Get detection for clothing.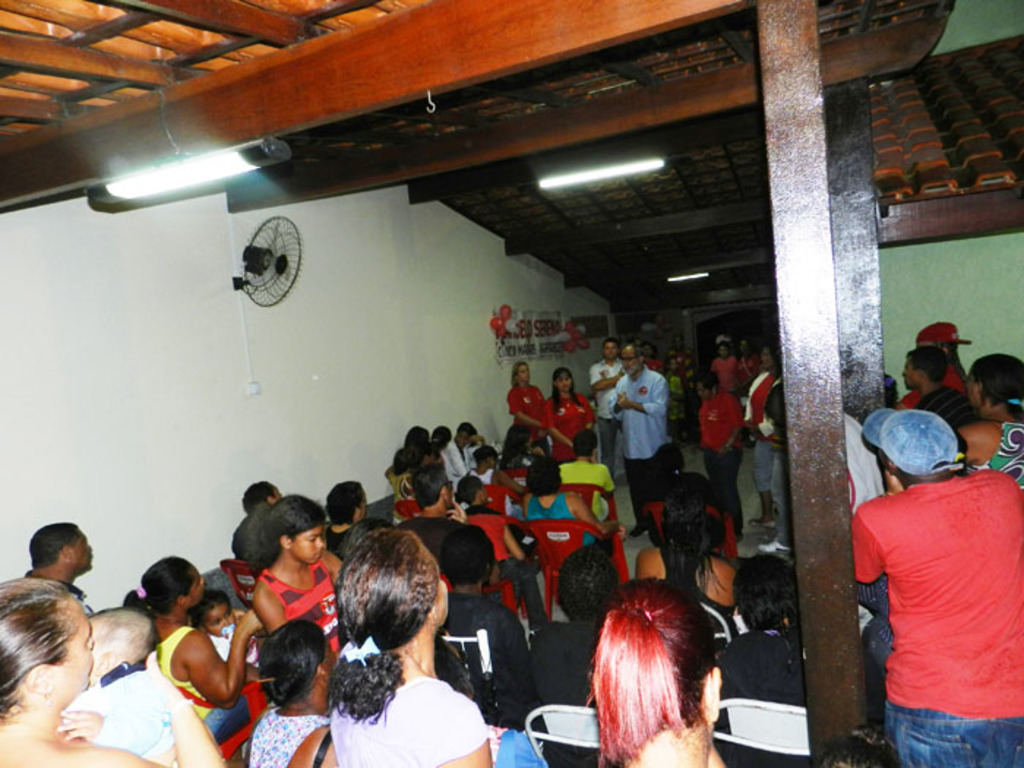
Detection: [331, 669, 497, 764].
